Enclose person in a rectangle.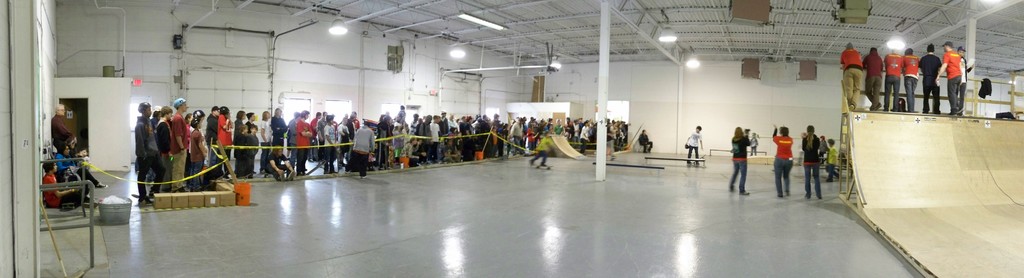
683, 126, 704, 168.
